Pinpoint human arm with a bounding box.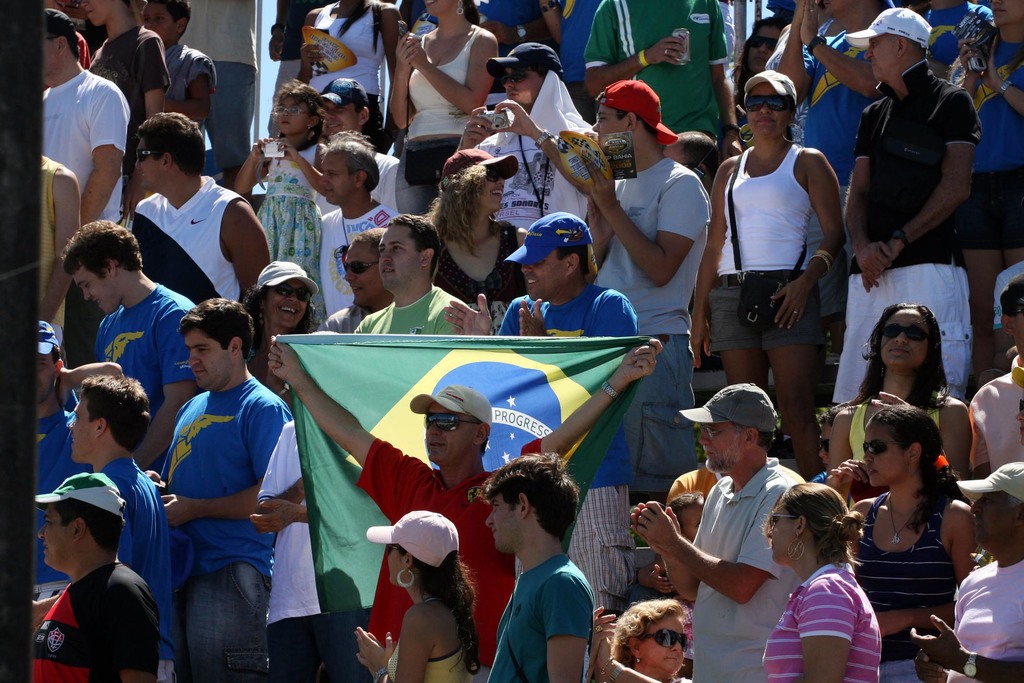
pyautogui.locateOnScreen(499, 331, 666, 473).
